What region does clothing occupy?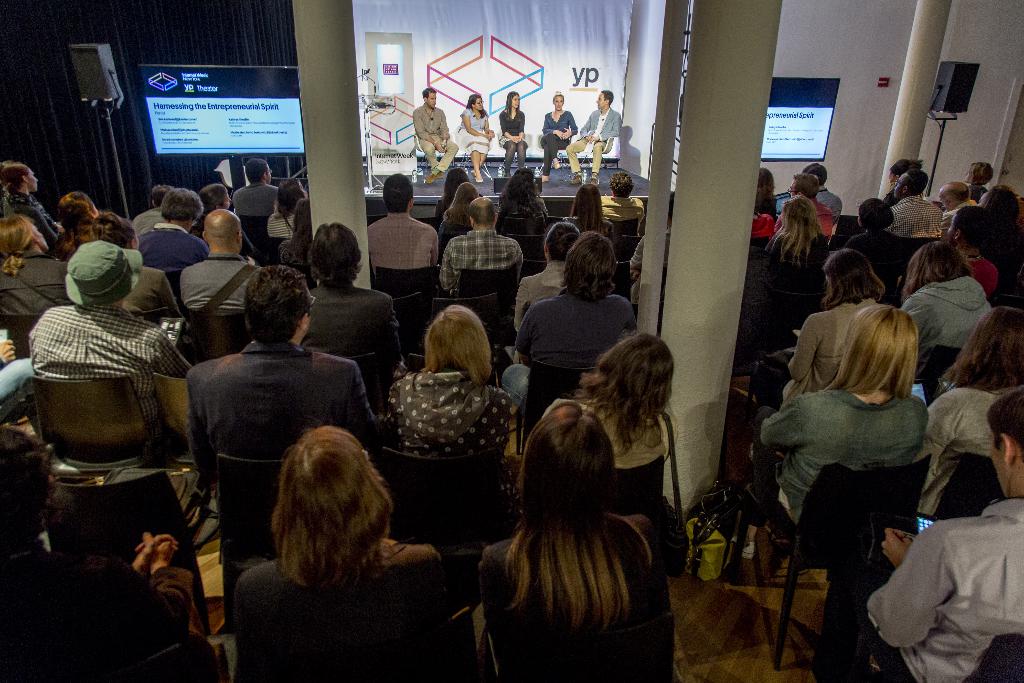
{"x1": 495, "y1": 104, "x2": 529, "y2": 178}.
